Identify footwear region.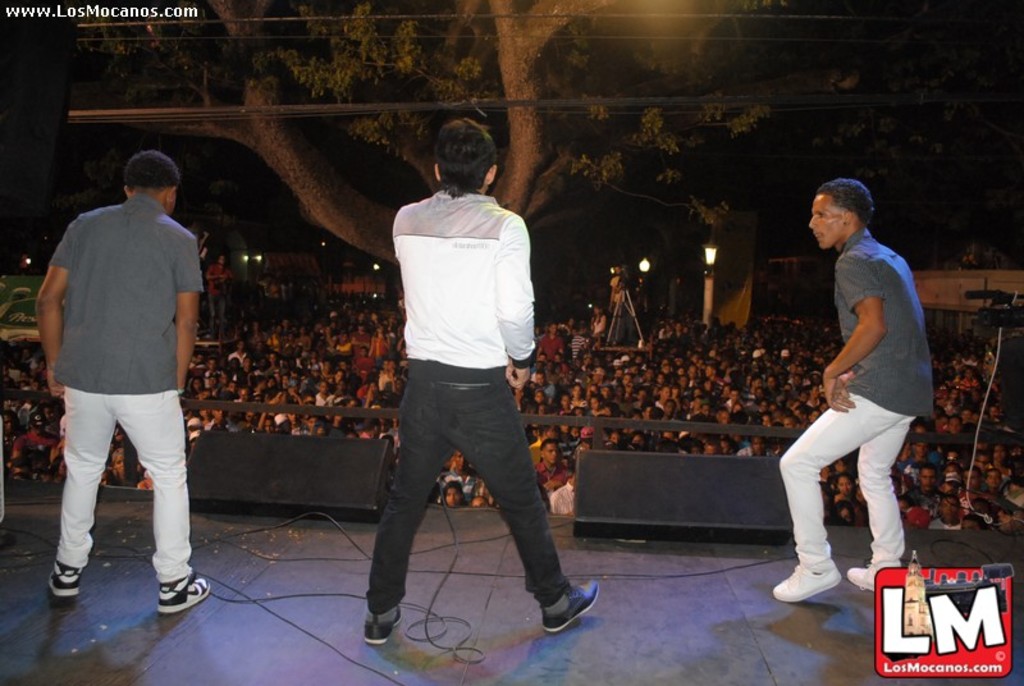
Region: [x1=49, y1=559, x2=79, y2=596].
